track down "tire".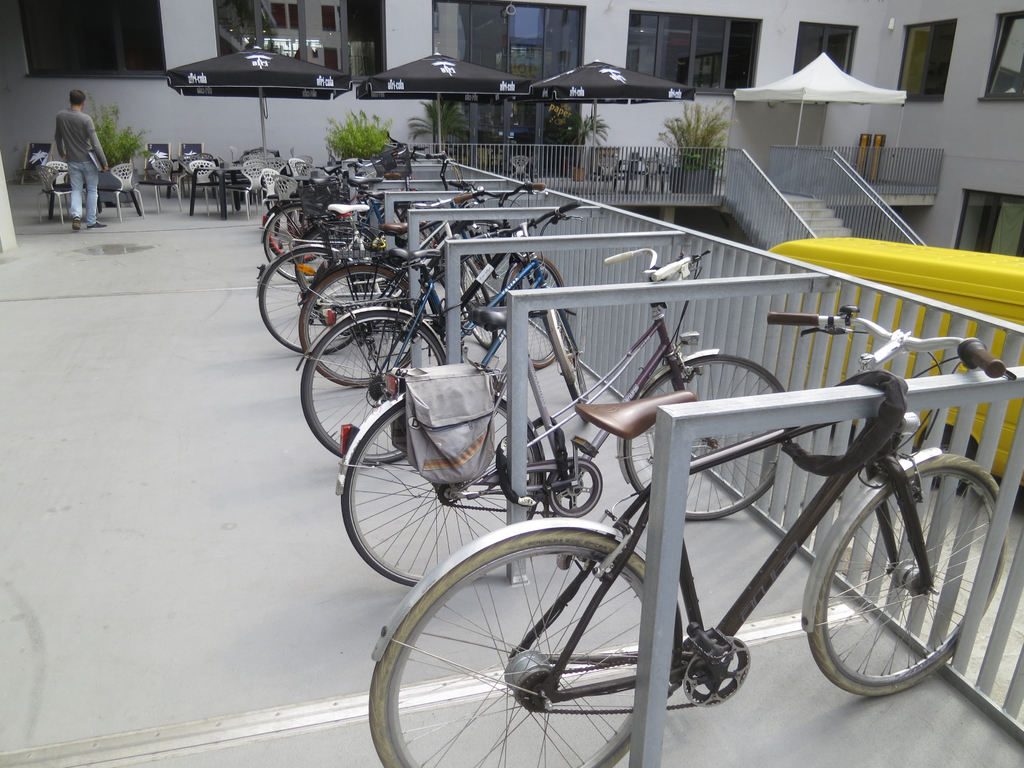
Tracked to select_region(497, 249, 566, 373).
